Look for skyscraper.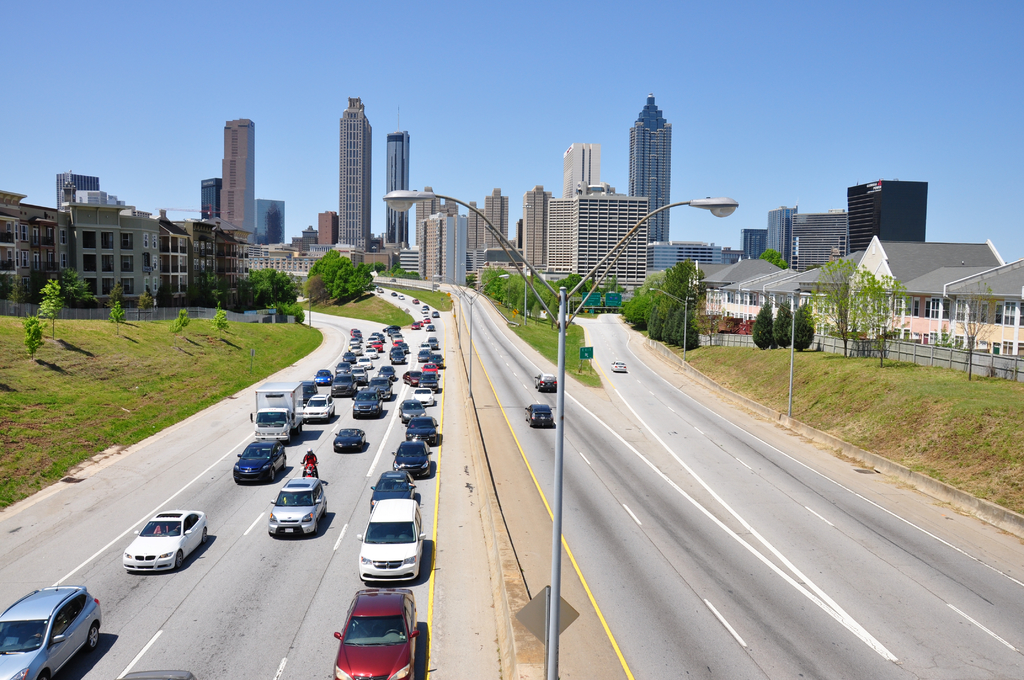
Found: pyautogui.locateOnScreen(561, 139, 609, 197).
